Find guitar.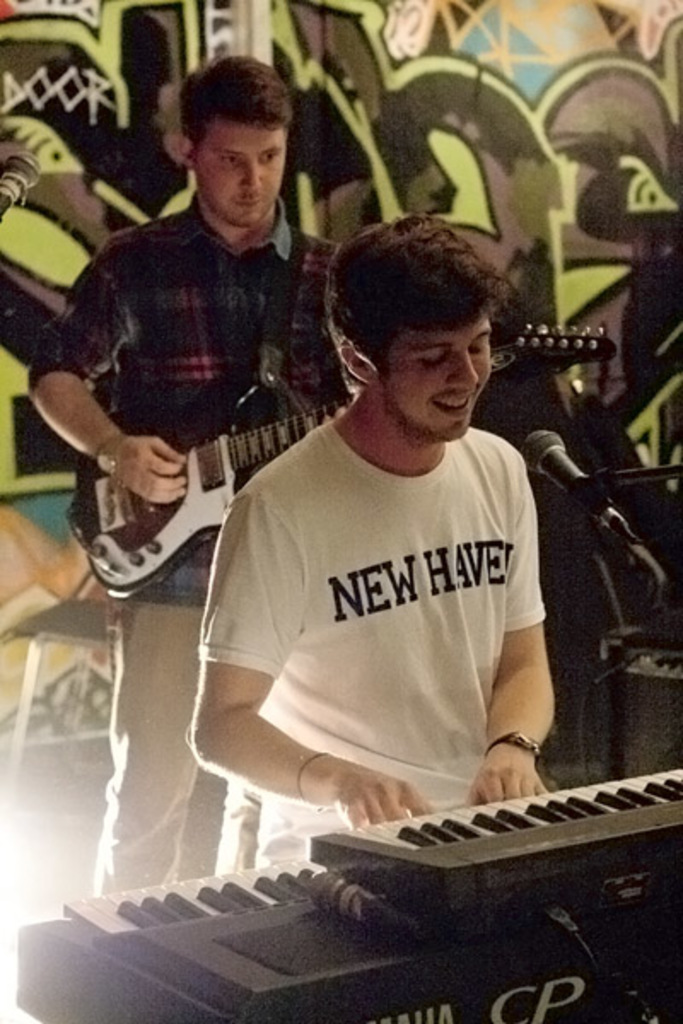
60, 311, 620, 601.
